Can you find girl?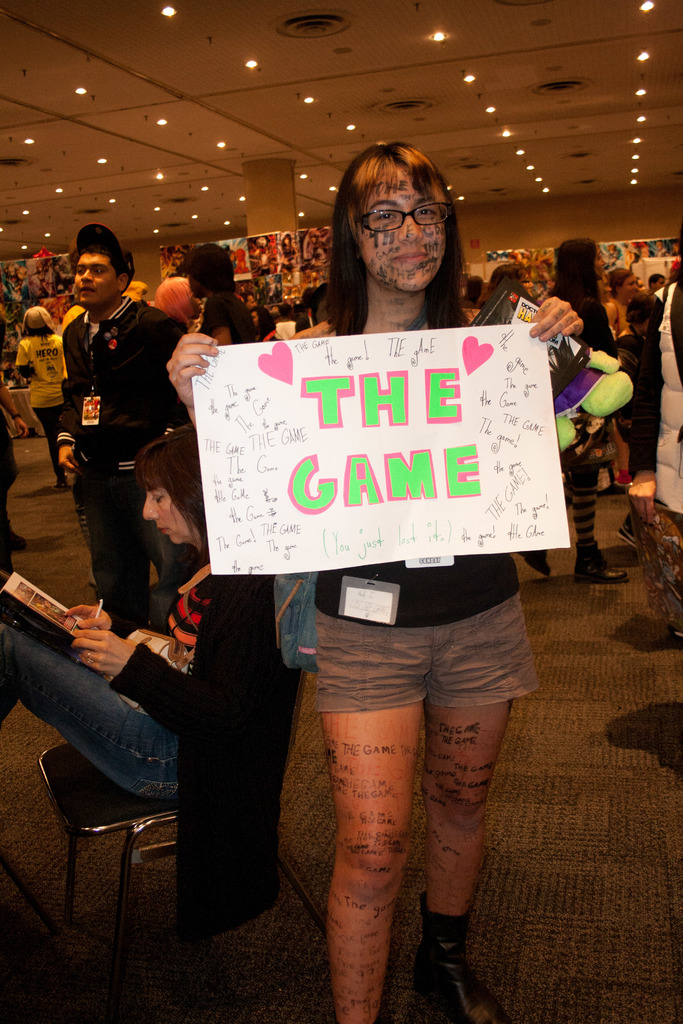
Yes, bounding box: left=513, top=236, right=625, bottom=586.
